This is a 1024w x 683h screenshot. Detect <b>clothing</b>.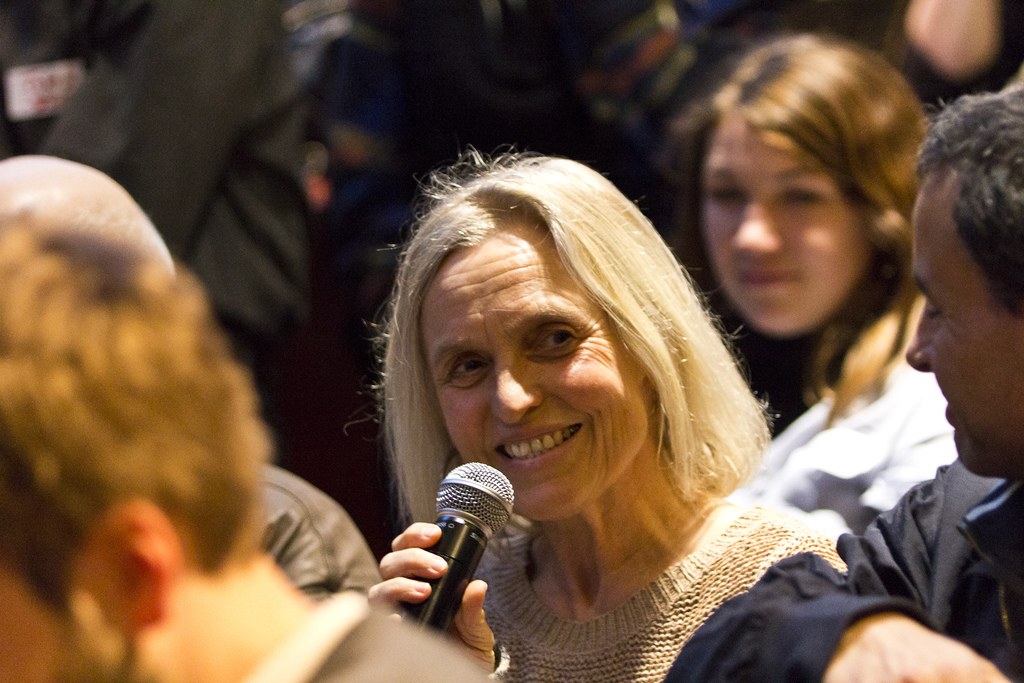
766,359,967,536.
